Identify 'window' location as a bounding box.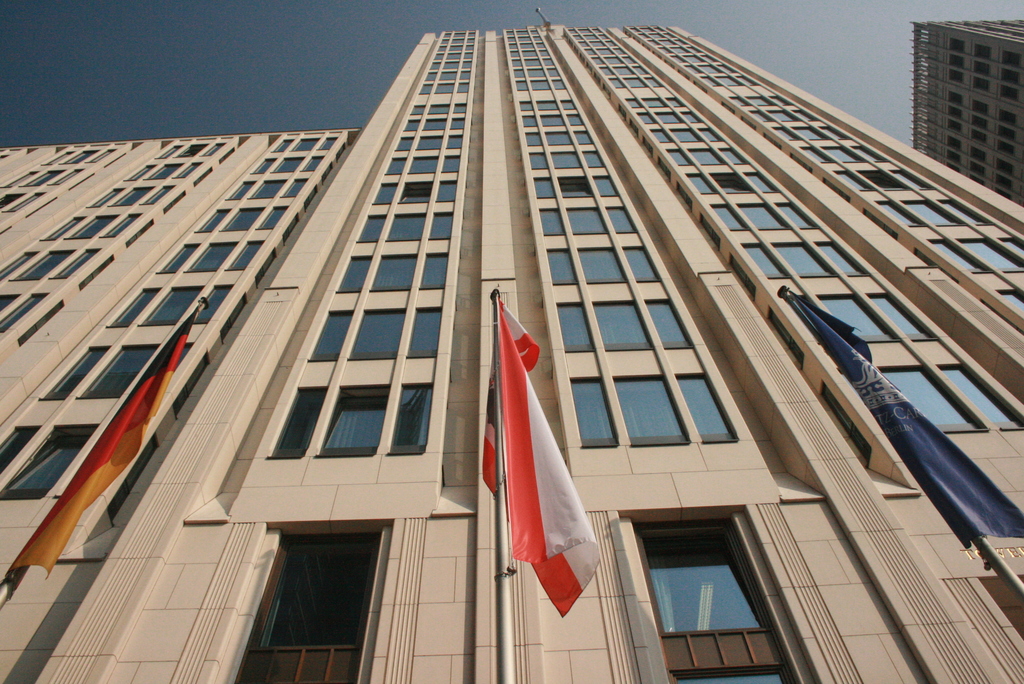
<box>59,245,109,280</box>.
